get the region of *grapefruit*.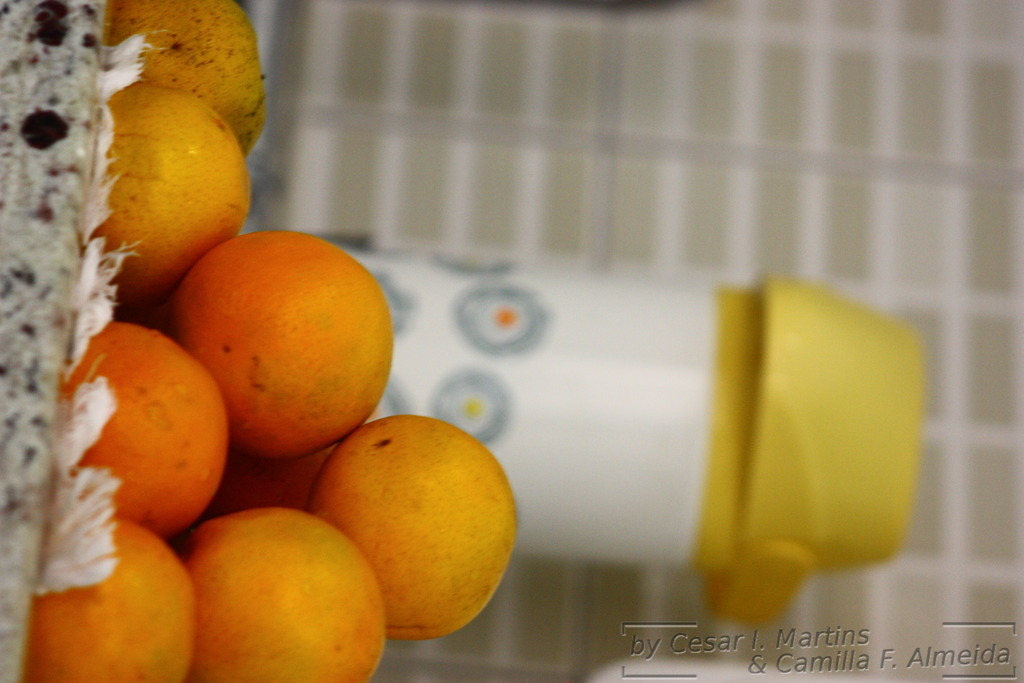
[164, 233, 393, 457].
